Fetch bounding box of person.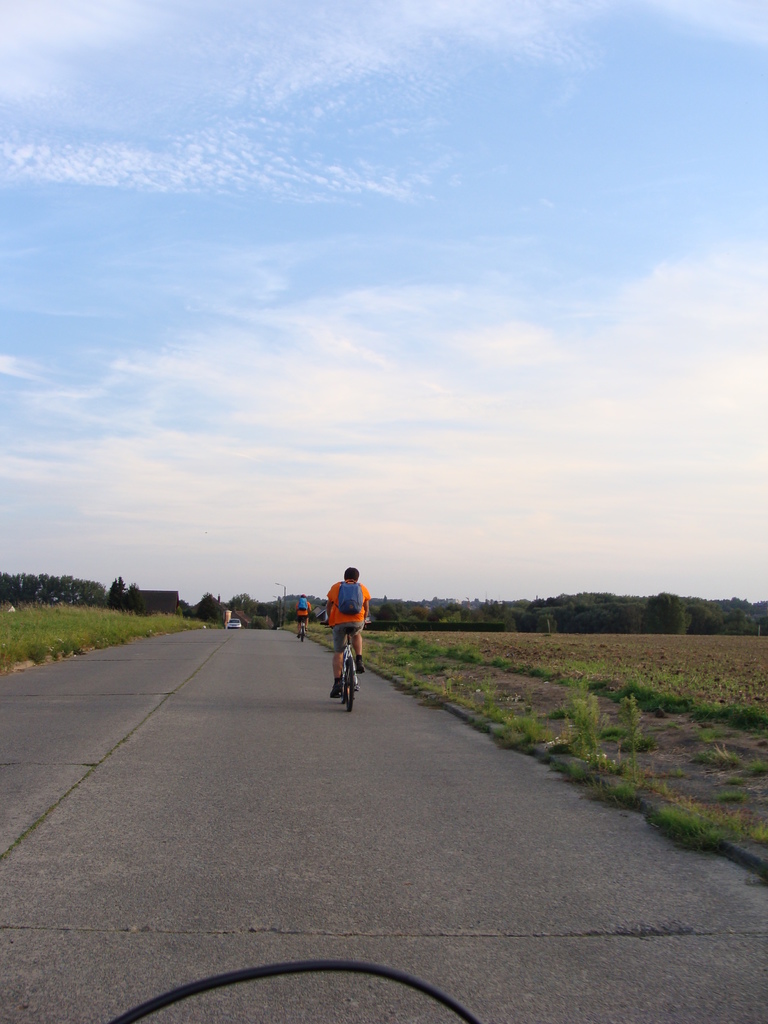
Bbox: x1=315 y1=555 x2=379 y2=708.
